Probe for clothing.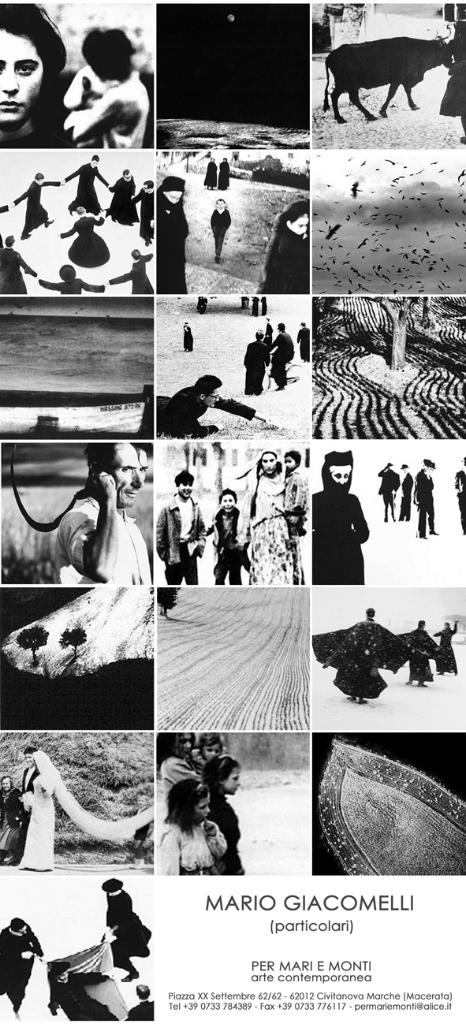
Probe result: pyautogui.locateOnScreen(459, 468, 464, 530).
